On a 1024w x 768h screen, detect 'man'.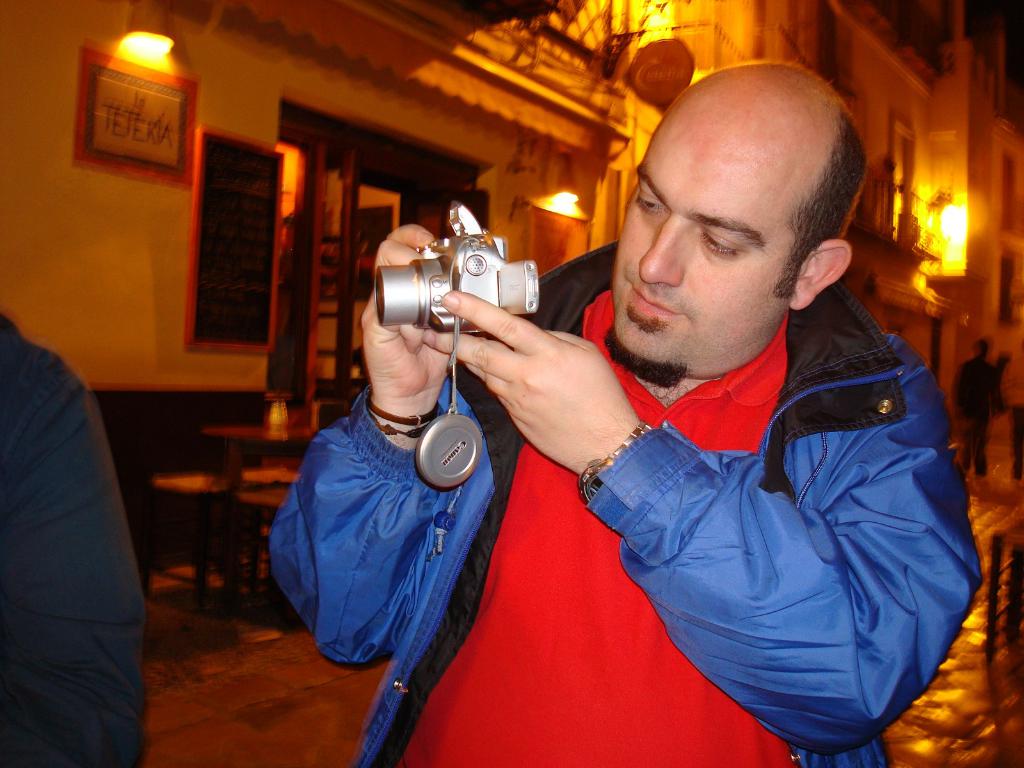
<box>959,339,1006,477</box>.
